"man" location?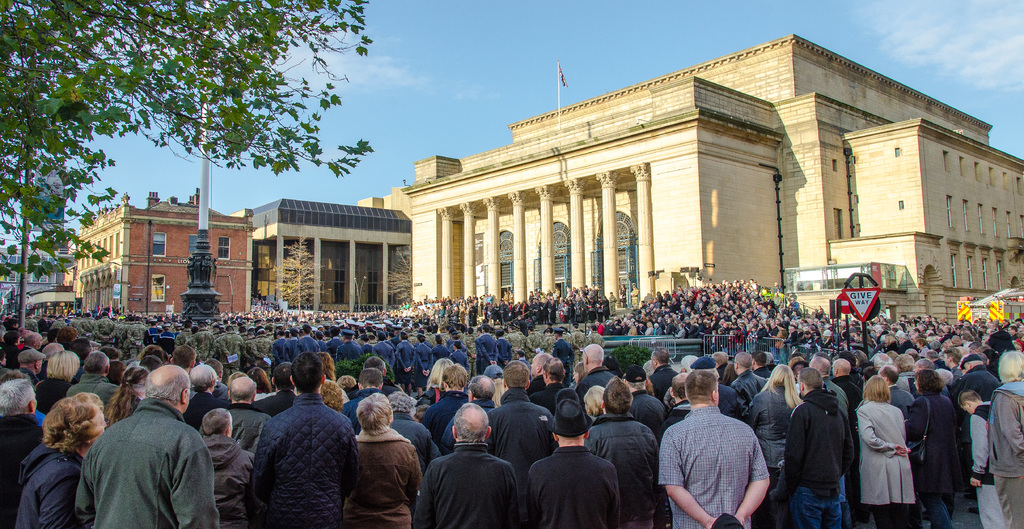
(412, 398, 522, 528)
